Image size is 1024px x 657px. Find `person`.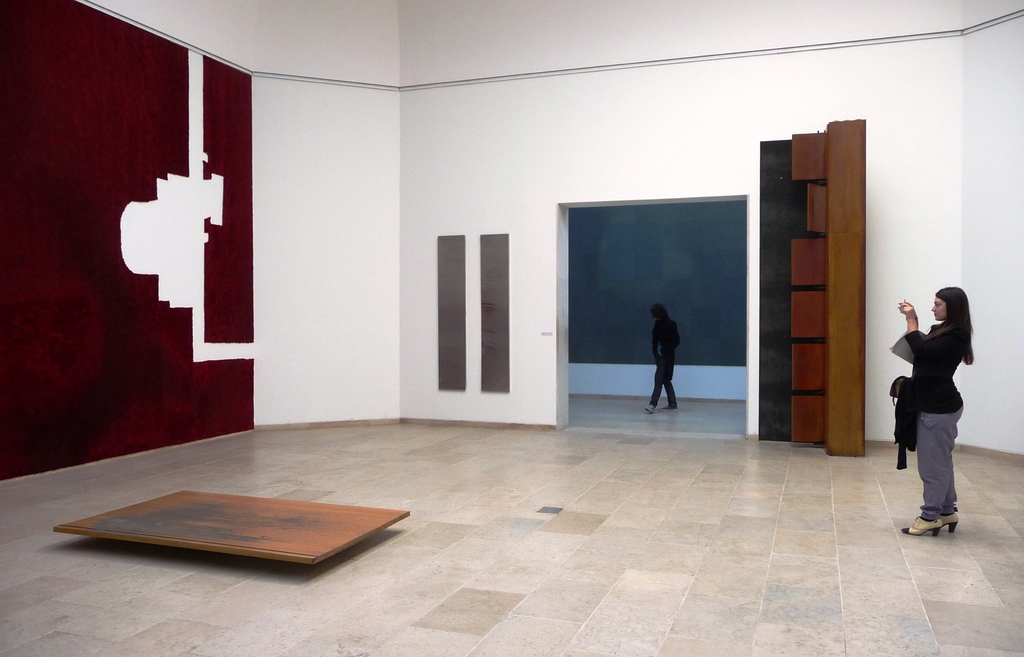
[x1=888, y1=287, x2=978, y2=538].
